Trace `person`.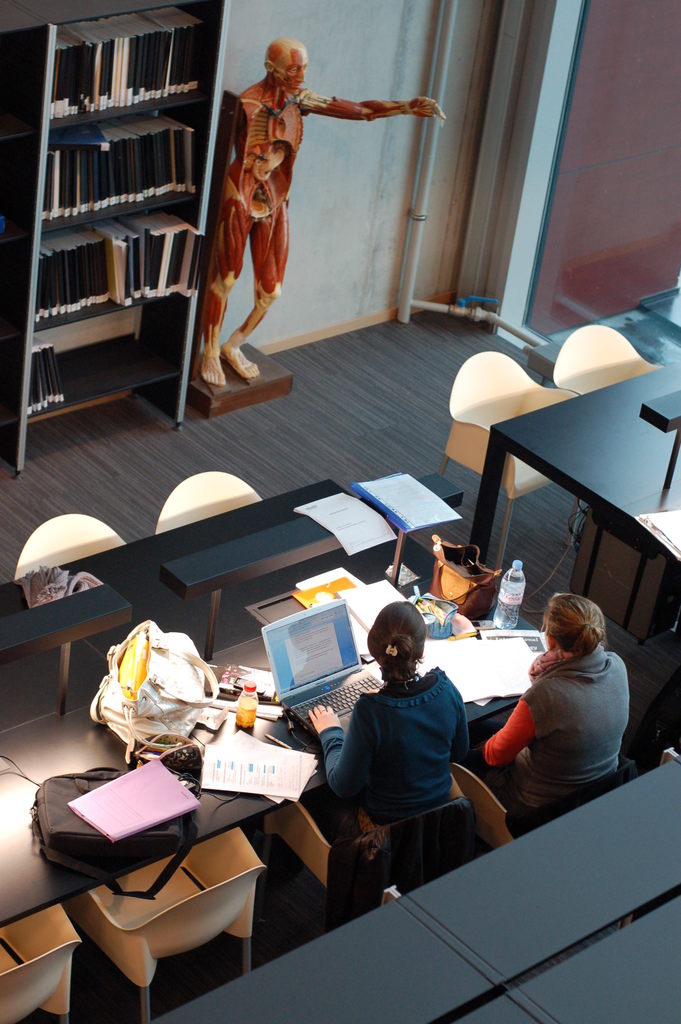
Traced to 478 592 639 821.
